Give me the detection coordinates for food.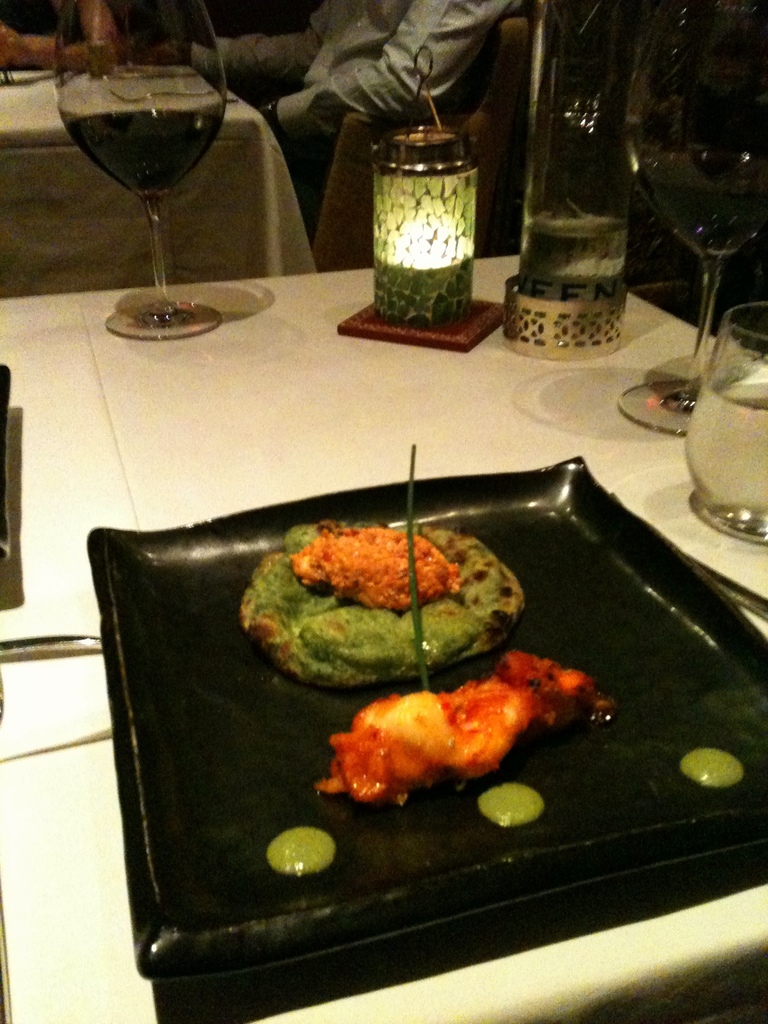
x1=478 y1=784 x2=541 y2=831.
